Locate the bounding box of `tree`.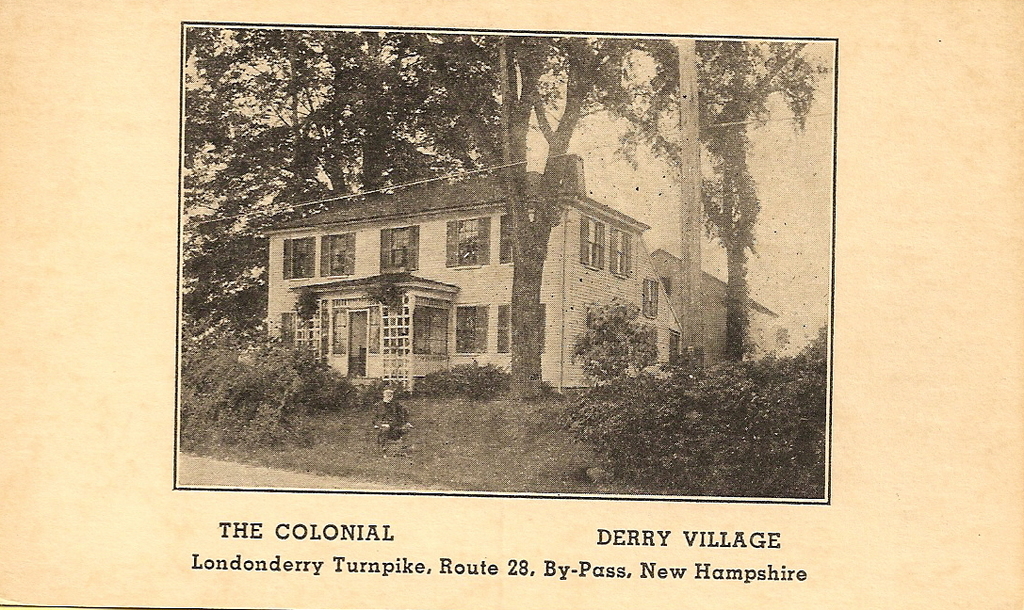
Bounding box: detection(688, 28, 817, 361).
